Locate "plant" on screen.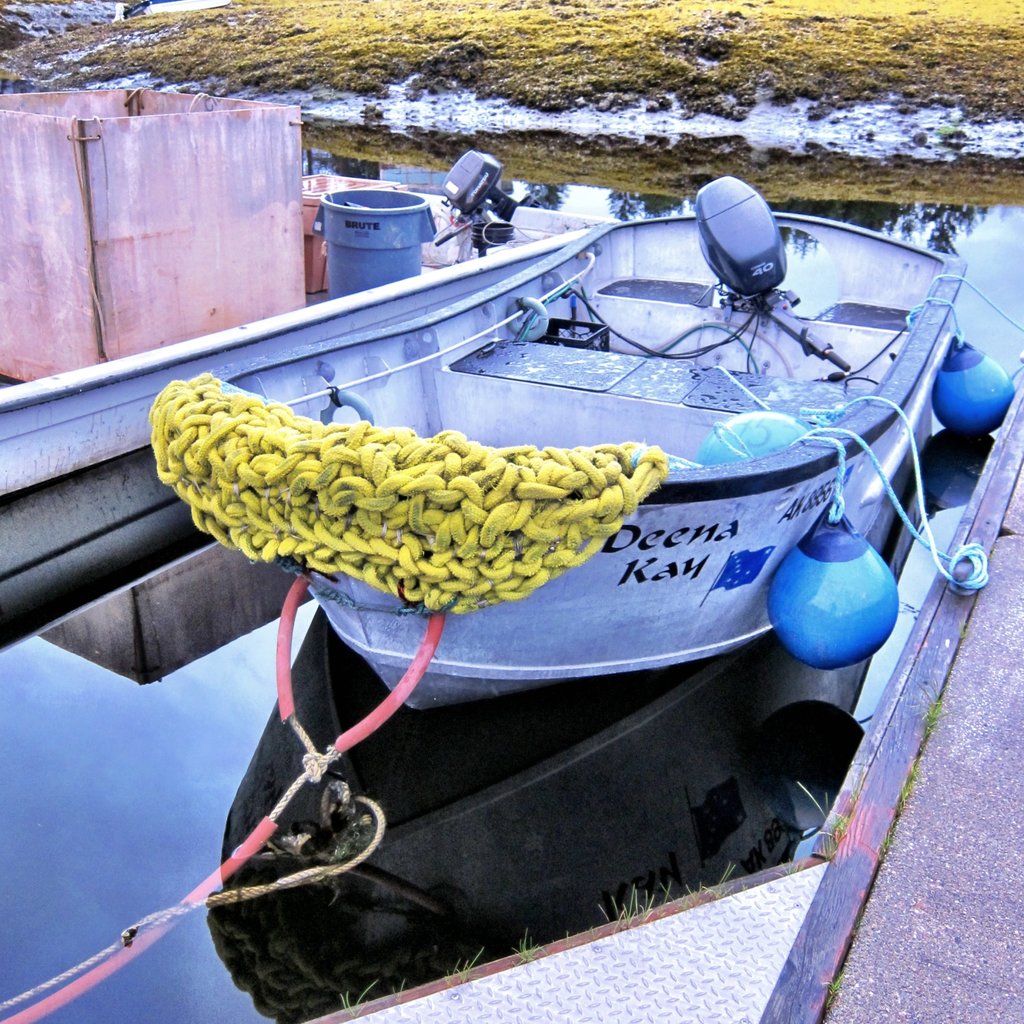
On screen at box=[512, 925, 545, 963].
